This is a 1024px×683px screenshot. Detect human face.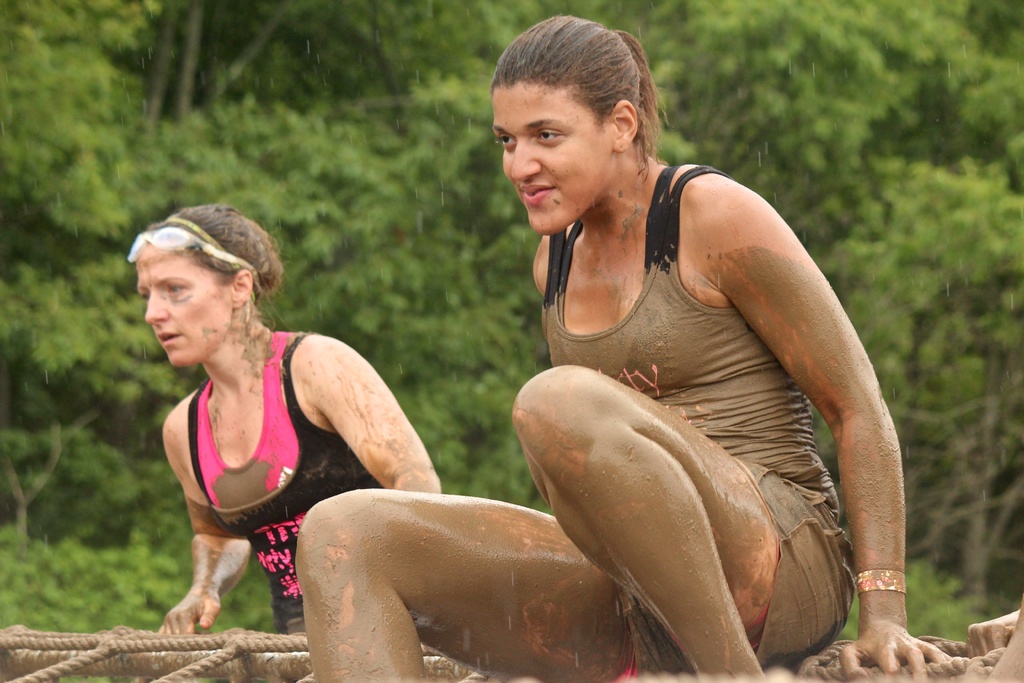
(left=482, top=76, right=616, bottom=229).
